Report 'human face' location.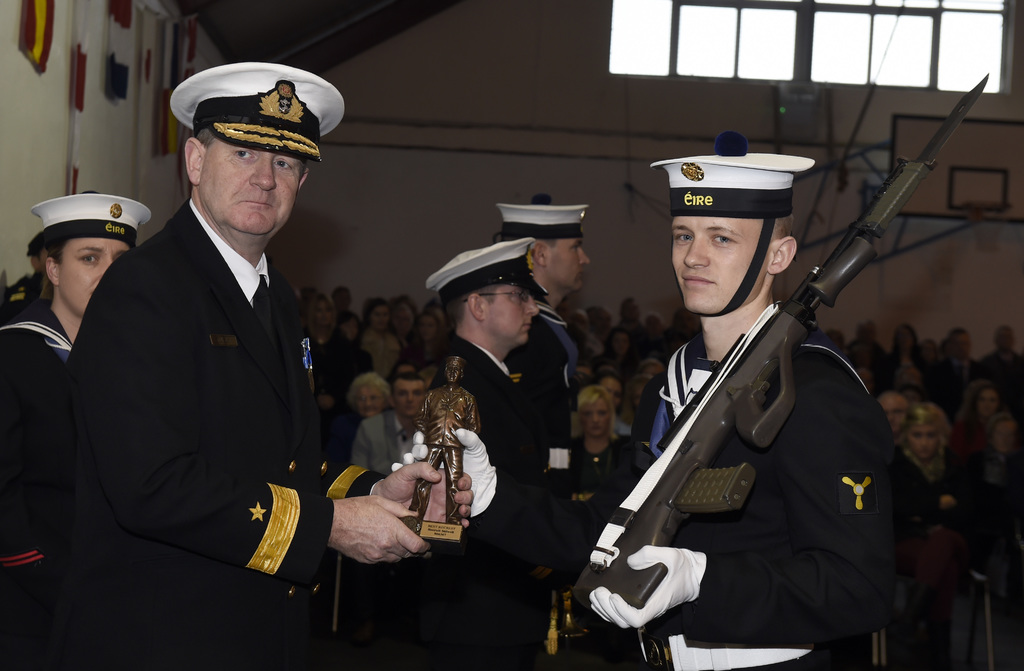
Report: bbox(314, 296, 338, 334).
